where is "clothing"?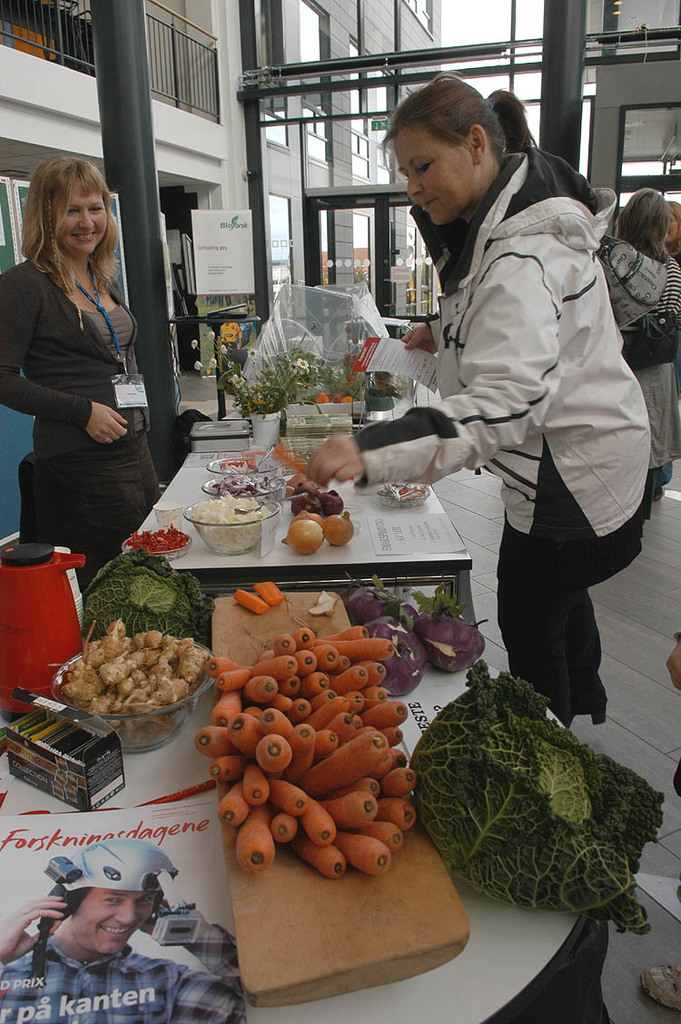
x1=13, y1=200, x2=168, y2=555.
